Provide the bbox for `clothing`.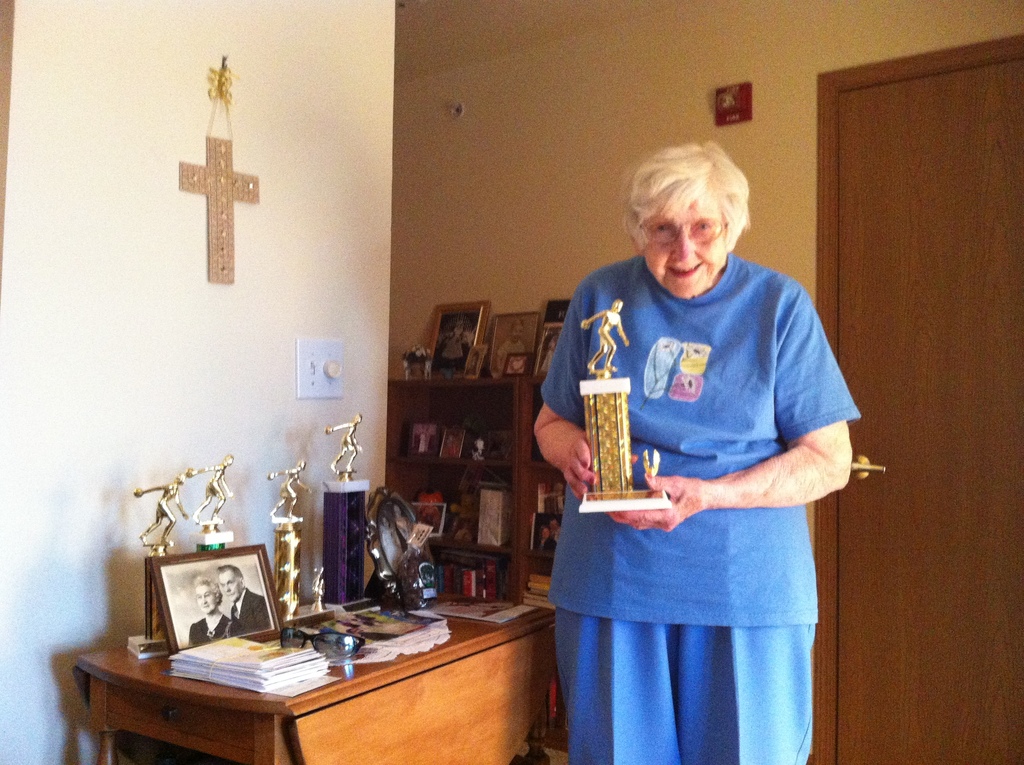
bbox=[229, 586, 270, 636].
